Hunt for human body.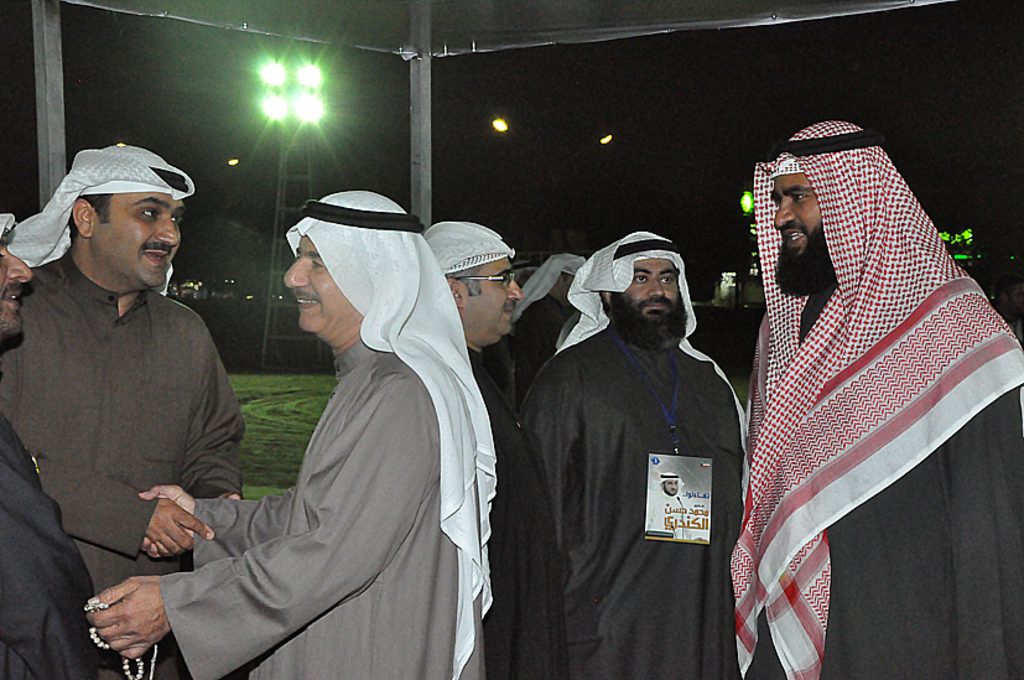
Hunted down at select_region(152, 183, 488, 679).
